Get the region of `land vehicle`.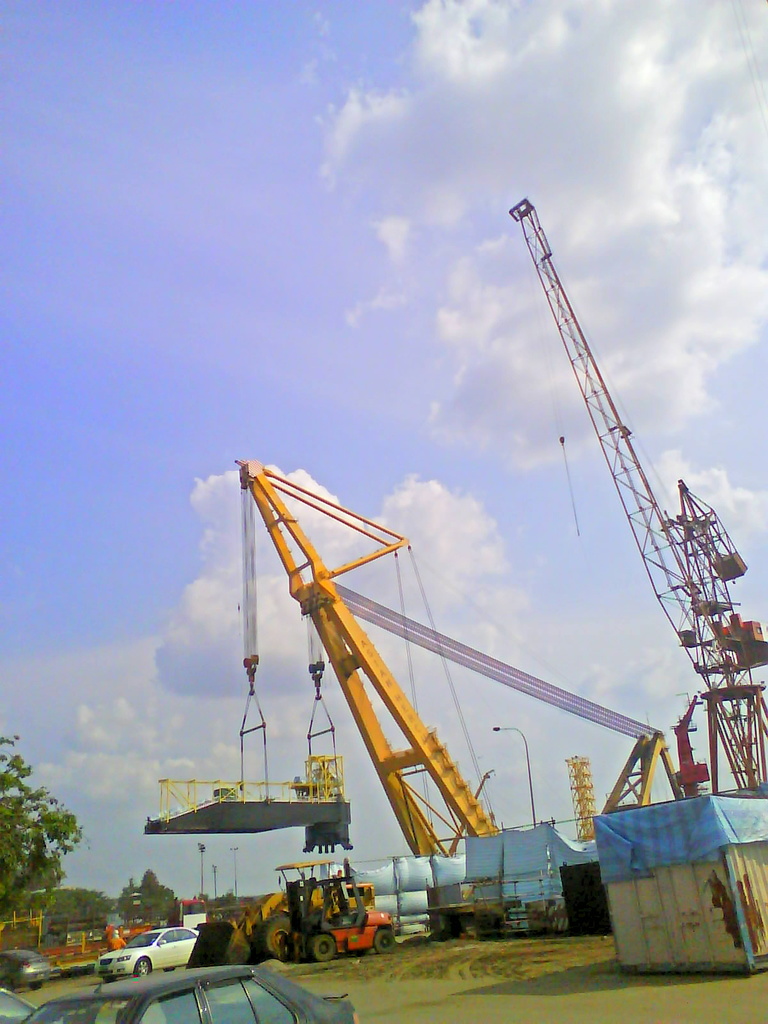
[x1=90, y1=930, x2=195, y2=979].
